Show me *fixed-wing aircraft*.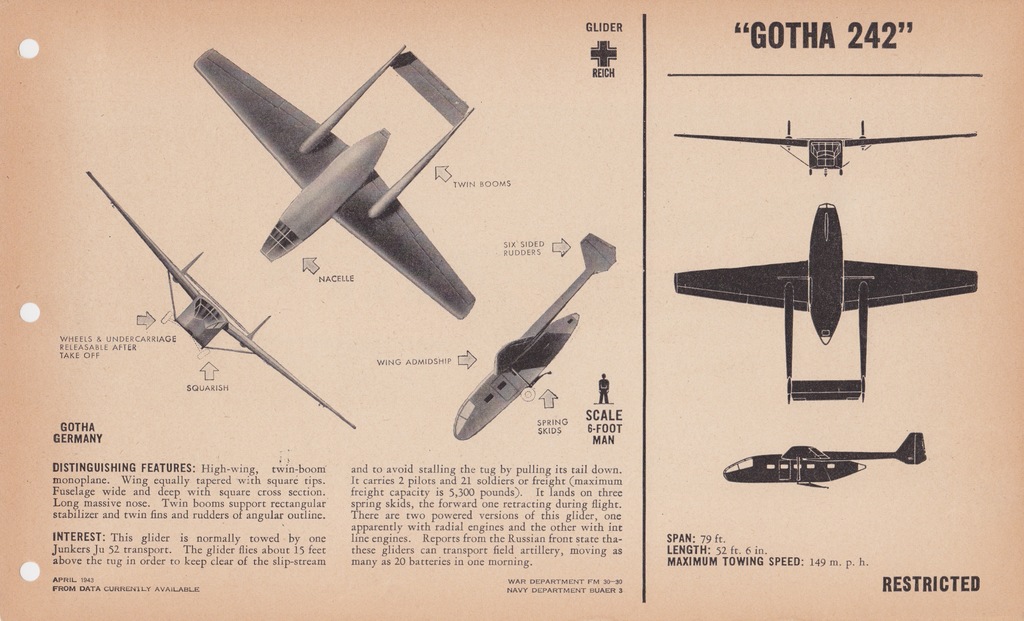
*fixed-wing aircraft* is here: [x1=196, y1=47, x2=476, y2=322].
